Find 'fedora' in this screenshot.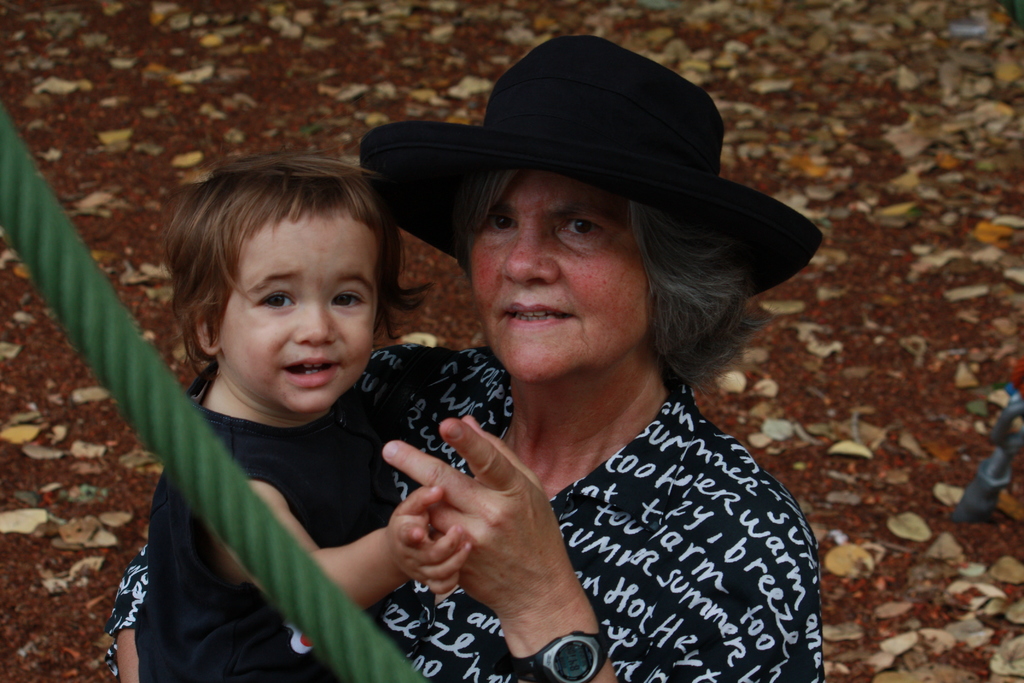
The bounding box for 'fedora' is (354, 33, 825, 296).
